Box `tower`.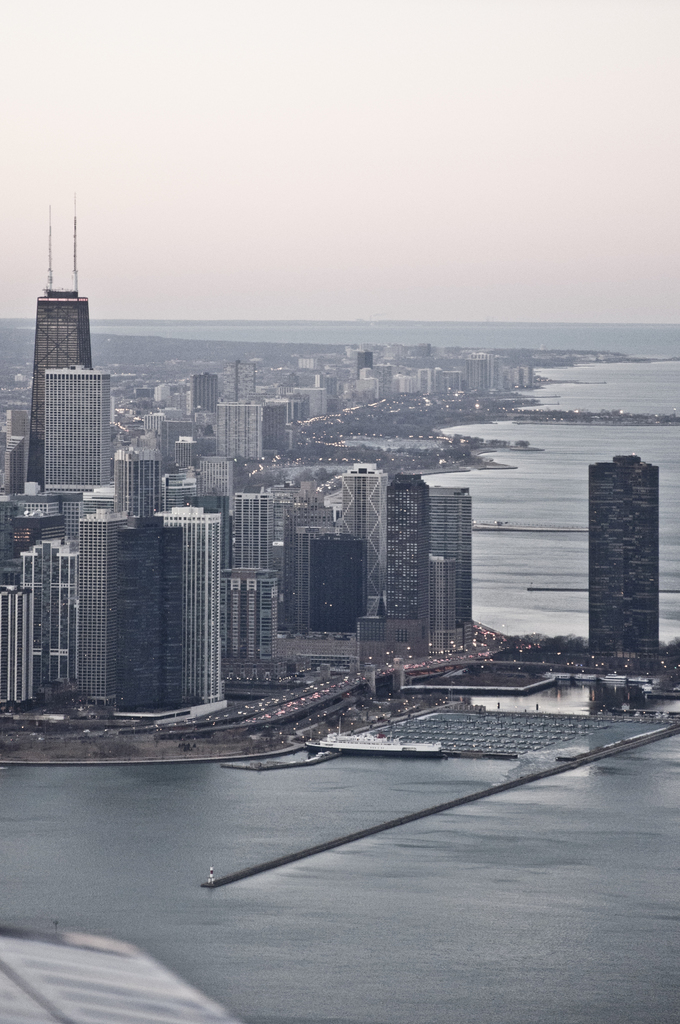
box(75, 444, 231, 725).
